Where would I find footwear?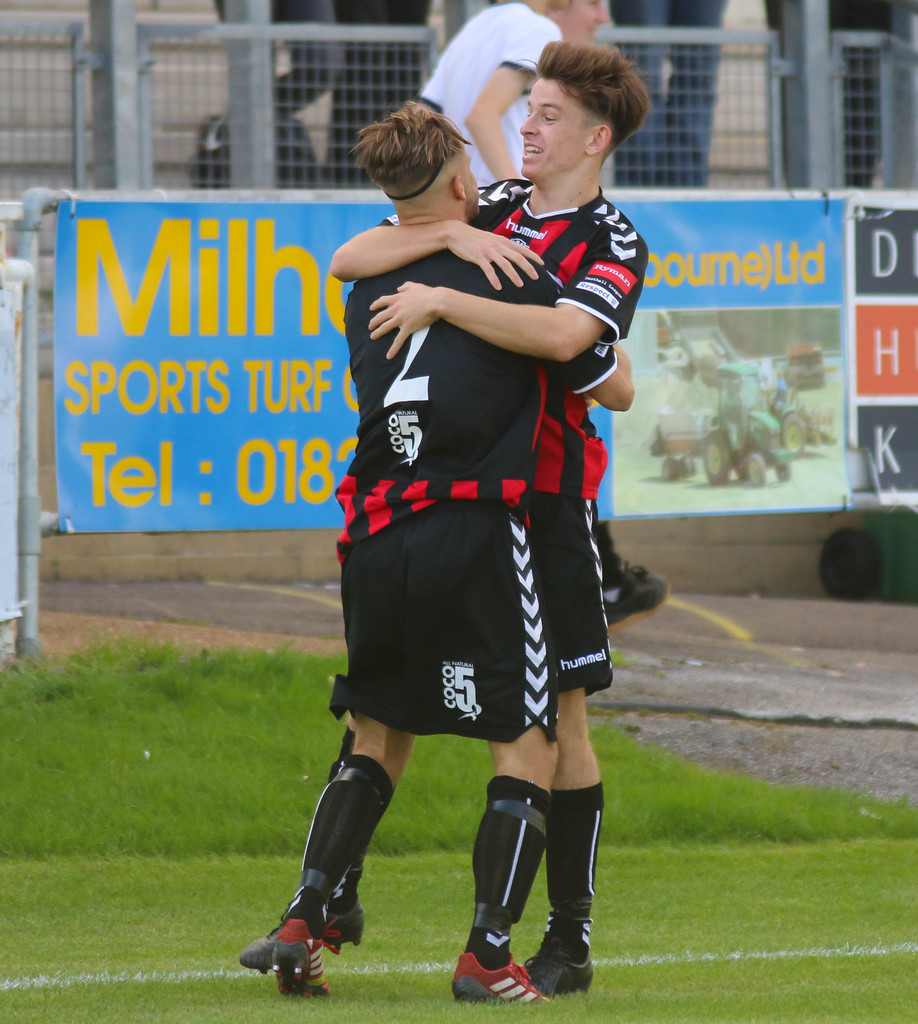
At select_region(322, 901, 364, 954).
